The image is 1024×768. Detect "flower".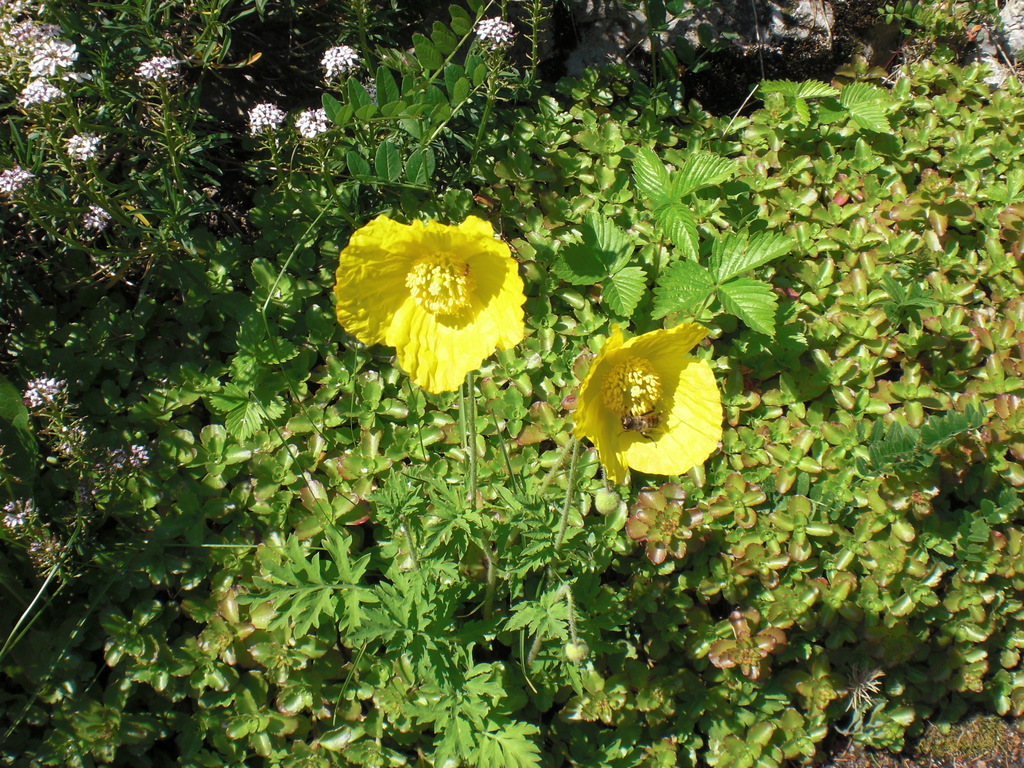
Detection: select_region(335, 214, 530, 388).
